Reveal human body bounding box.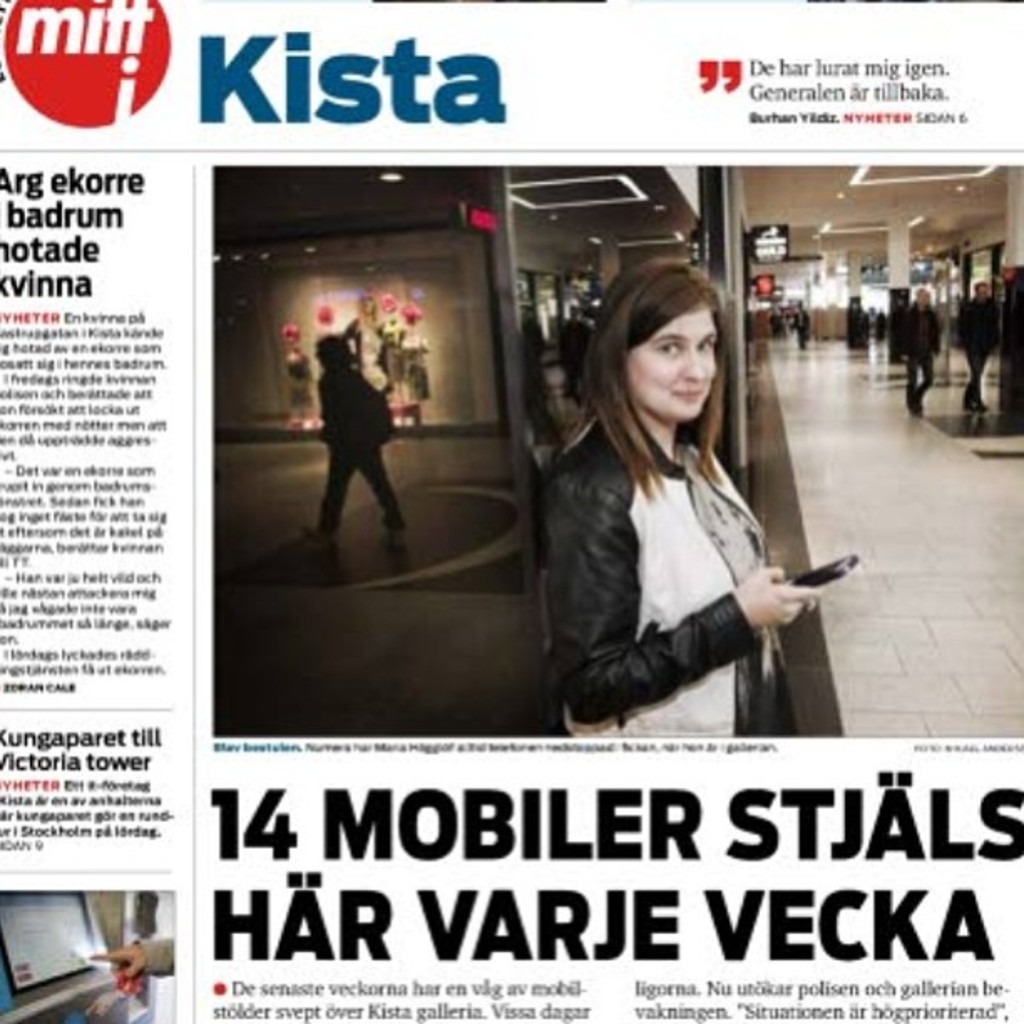
Revealed: box(909, 306, 940, 413).
